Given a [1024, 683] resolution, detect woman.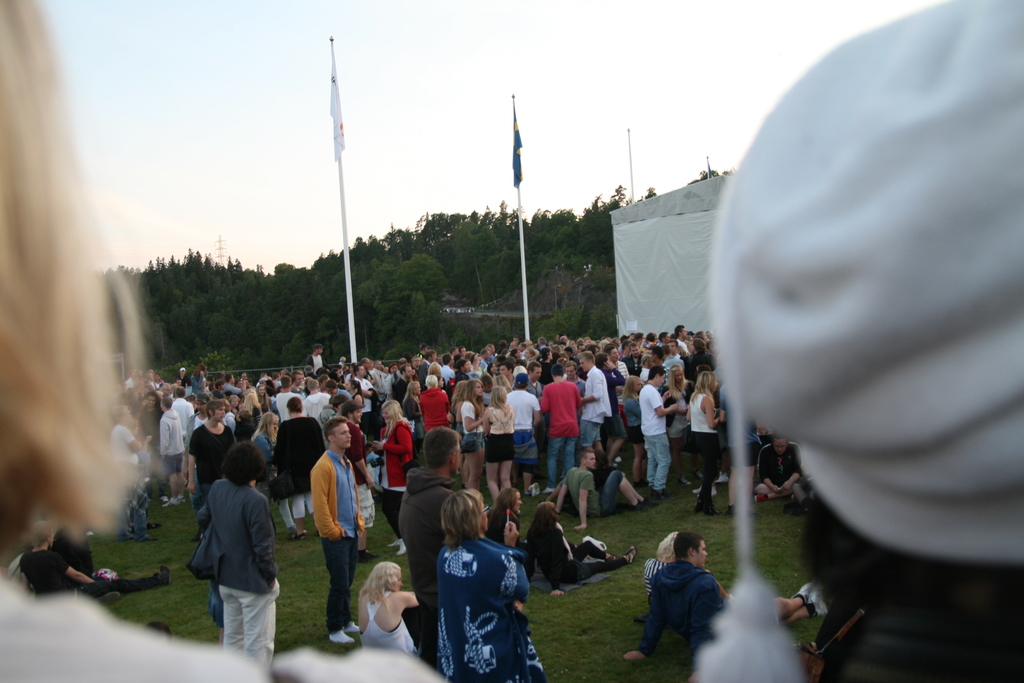
{"x1": 195, "y1": 441, "x2": 277, "y2": 673}.
